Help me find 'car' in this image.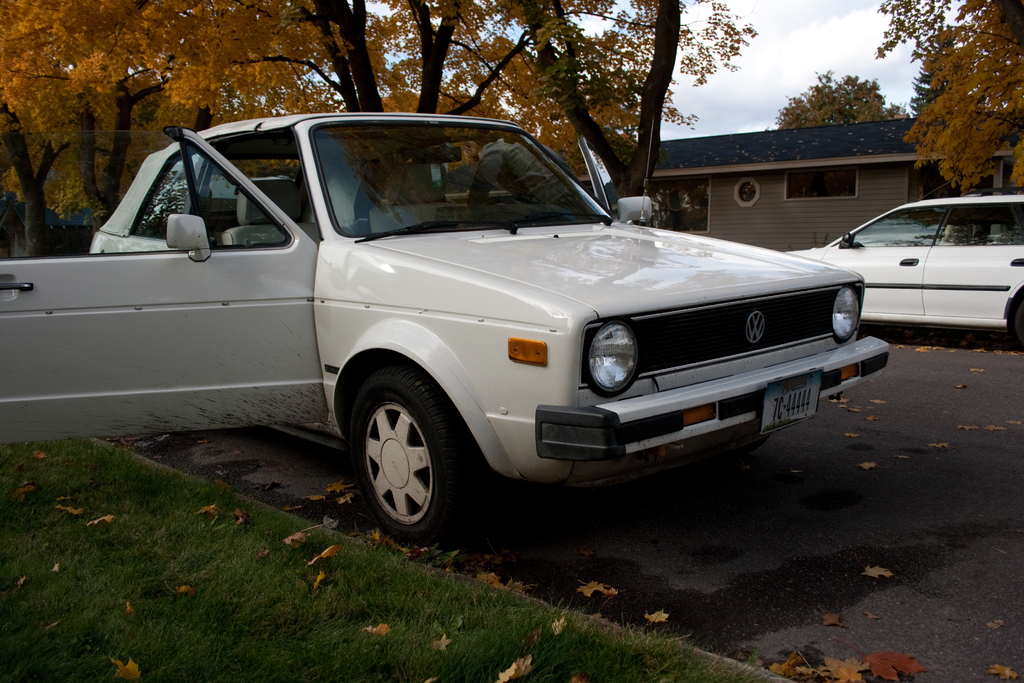
Found it: (left=784, top=195, right=1023, bottom=349).
